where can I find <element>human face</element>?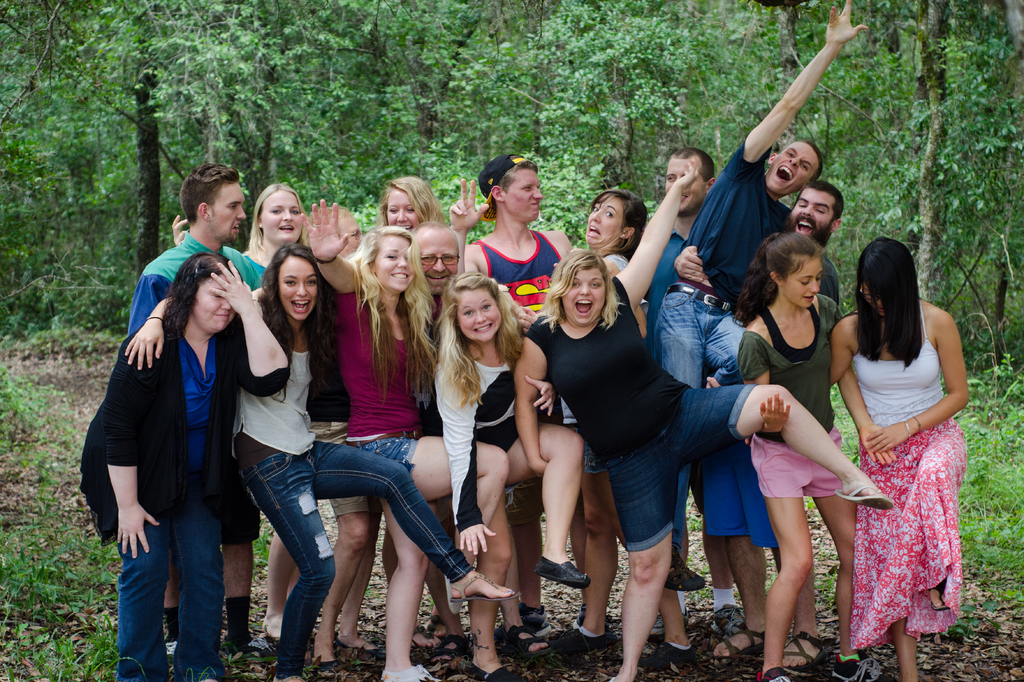
You can find it at {"left": 374, "top": 233, "right": 420, "bottom": 287}.
